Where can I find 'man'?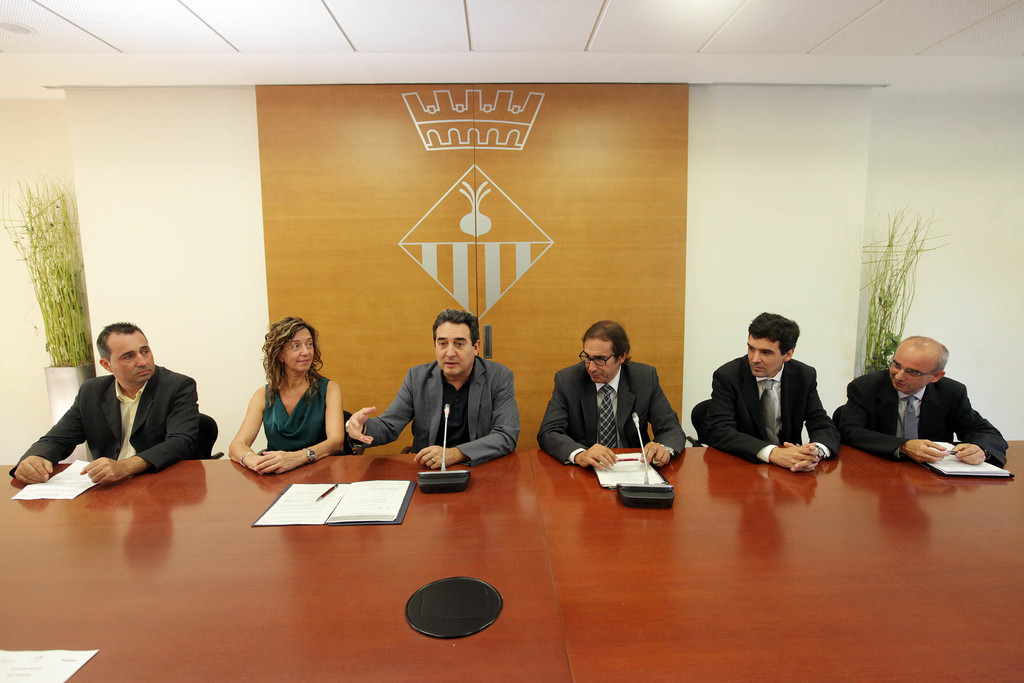
You can find it at (x1=344, y1=307, x2=522, y2=467).
